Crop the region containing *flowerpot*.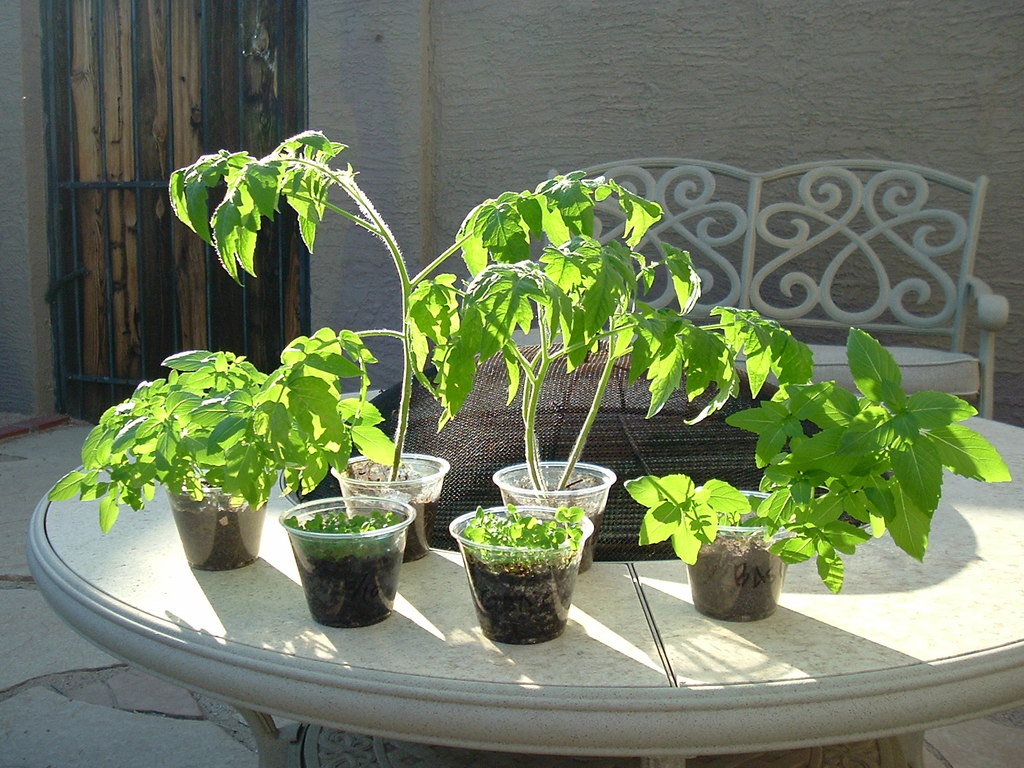
Crop region: 676/491/796/623.
